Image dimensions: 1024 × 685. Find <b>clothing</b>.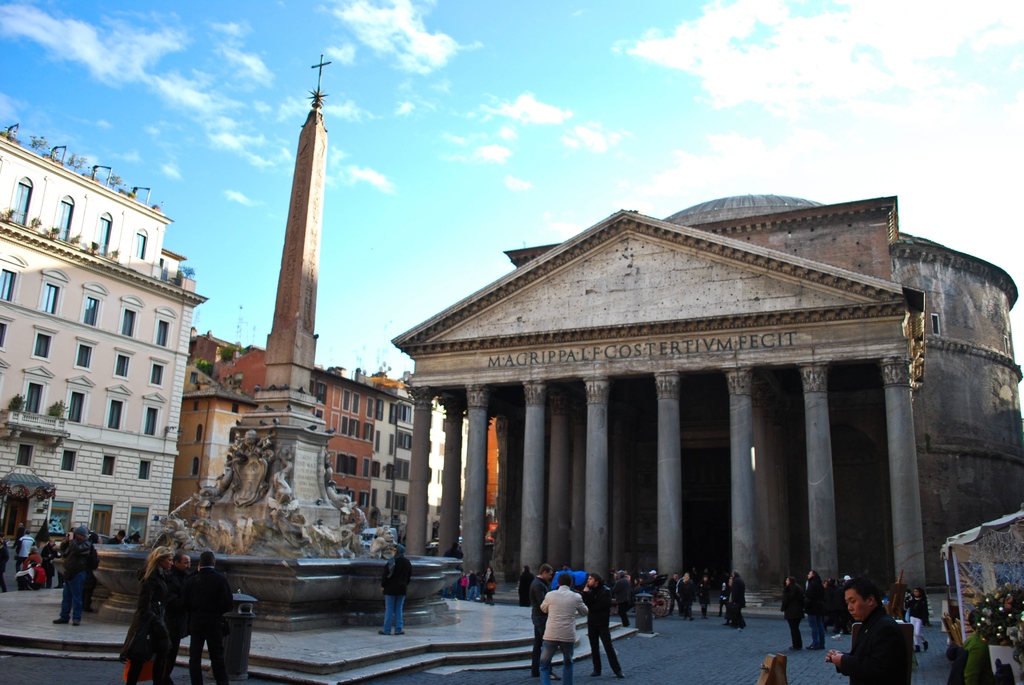
<bbox>376, 556, 413, 634</bbox>.
